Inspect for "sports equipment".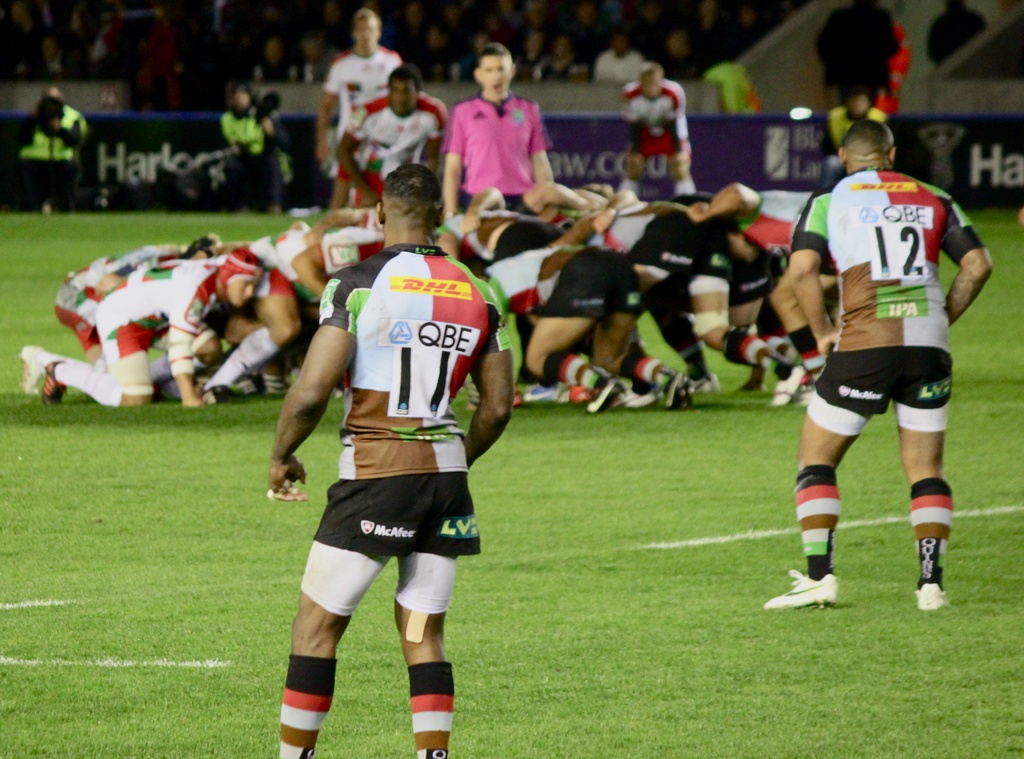
Inspection: bbox(915, 583, 956, 611).
